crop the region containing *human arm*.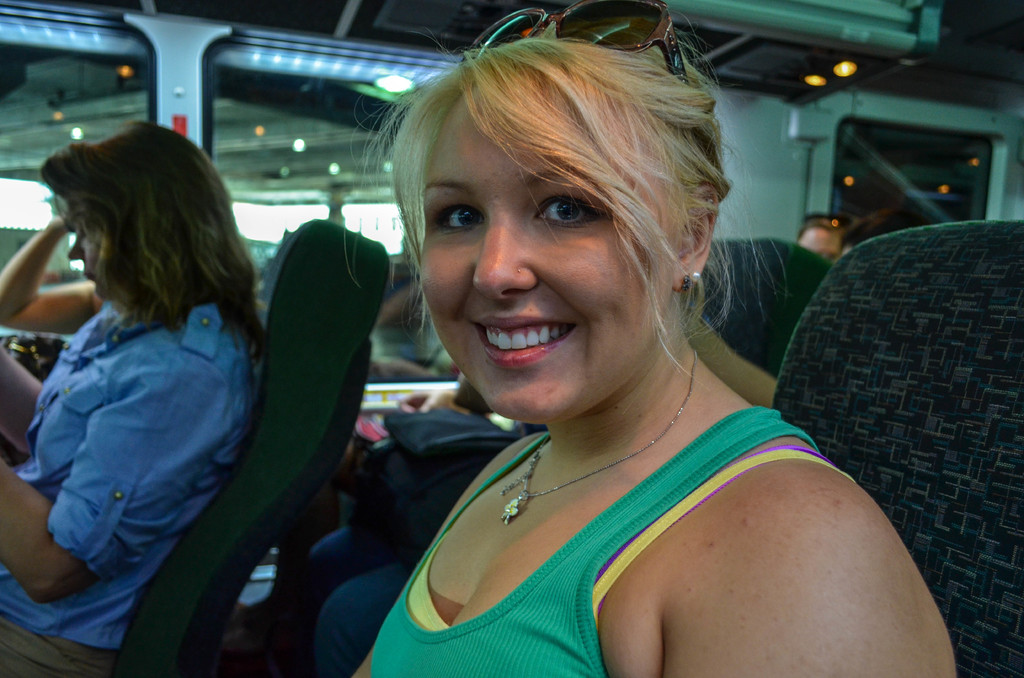
Crop region: (left=0, top=348, right=67, bottom=462).
